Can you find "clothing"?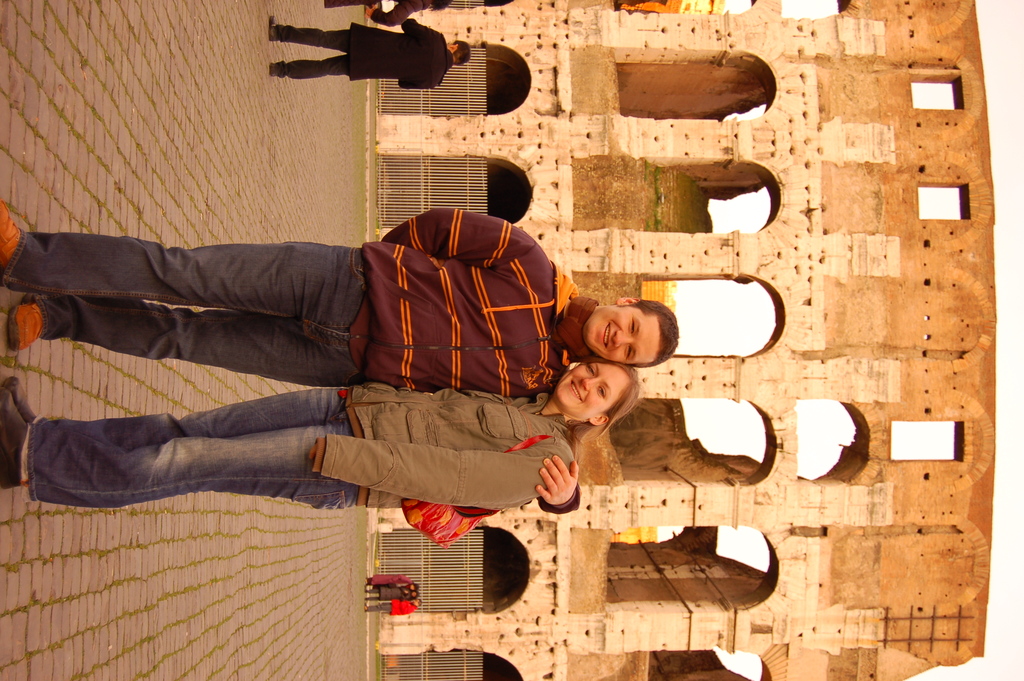
Yes, bounding box: detection(28, 393, 577, 511).
